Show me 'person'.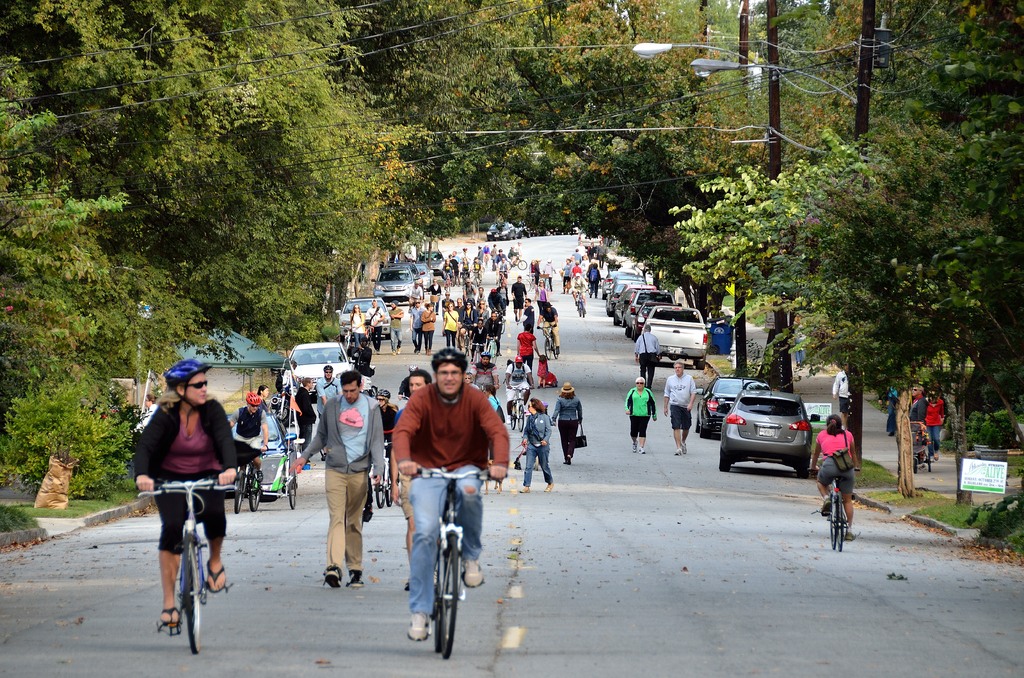
'person' is here: <bbox>372, 387, 397, 429</bbox>.
